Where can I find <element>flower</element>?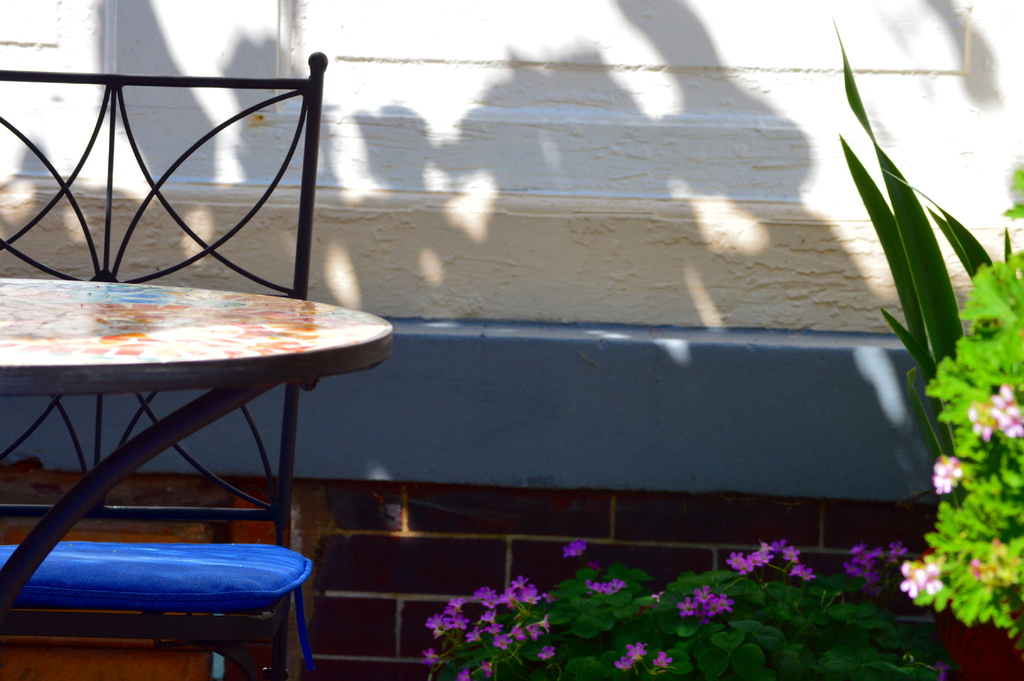
You can find it at 561:538:588:561.
